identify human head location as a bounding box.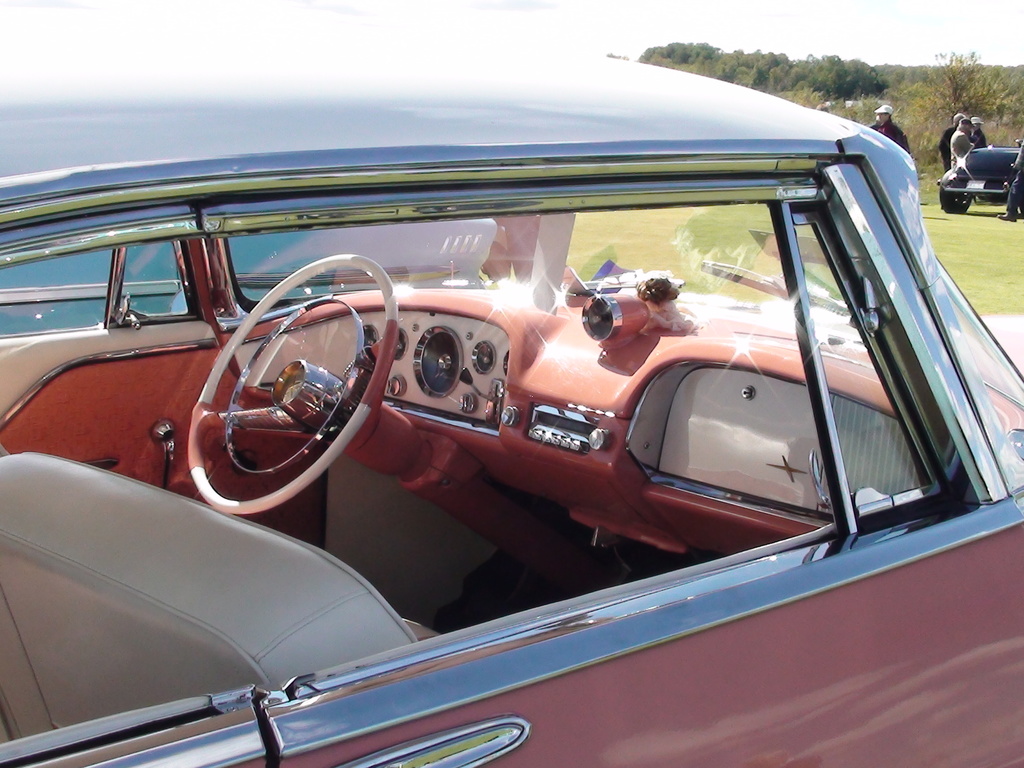
955 116 973 134.
